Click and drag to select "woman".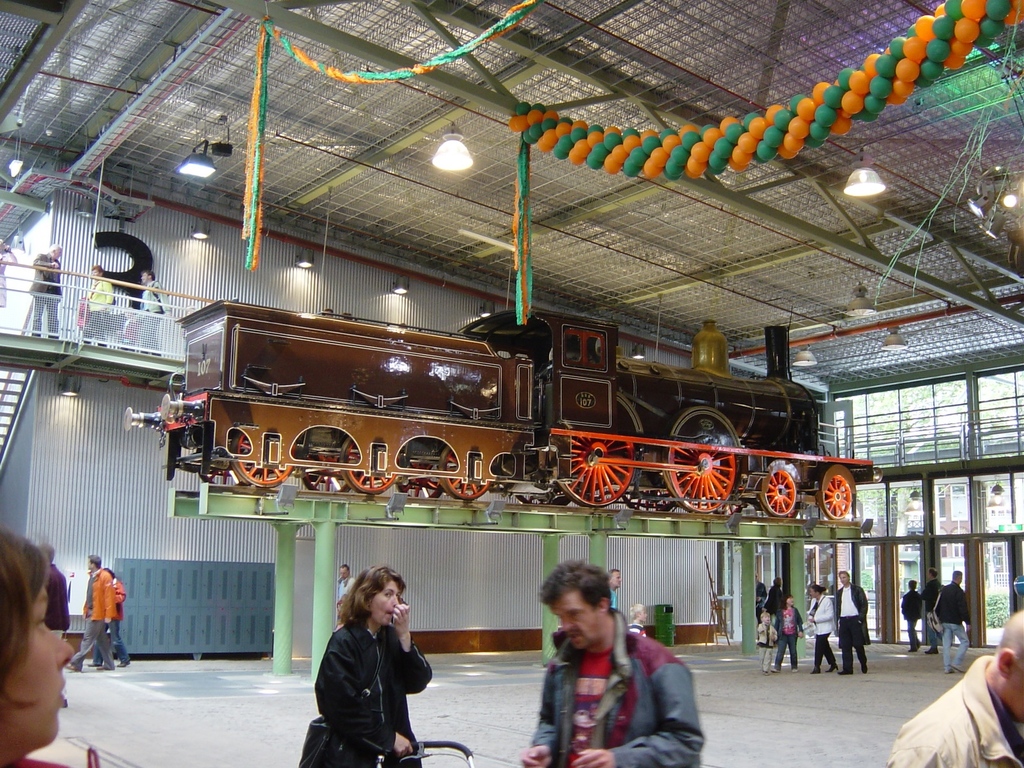
Selection: (308, 569, 441, 767).
